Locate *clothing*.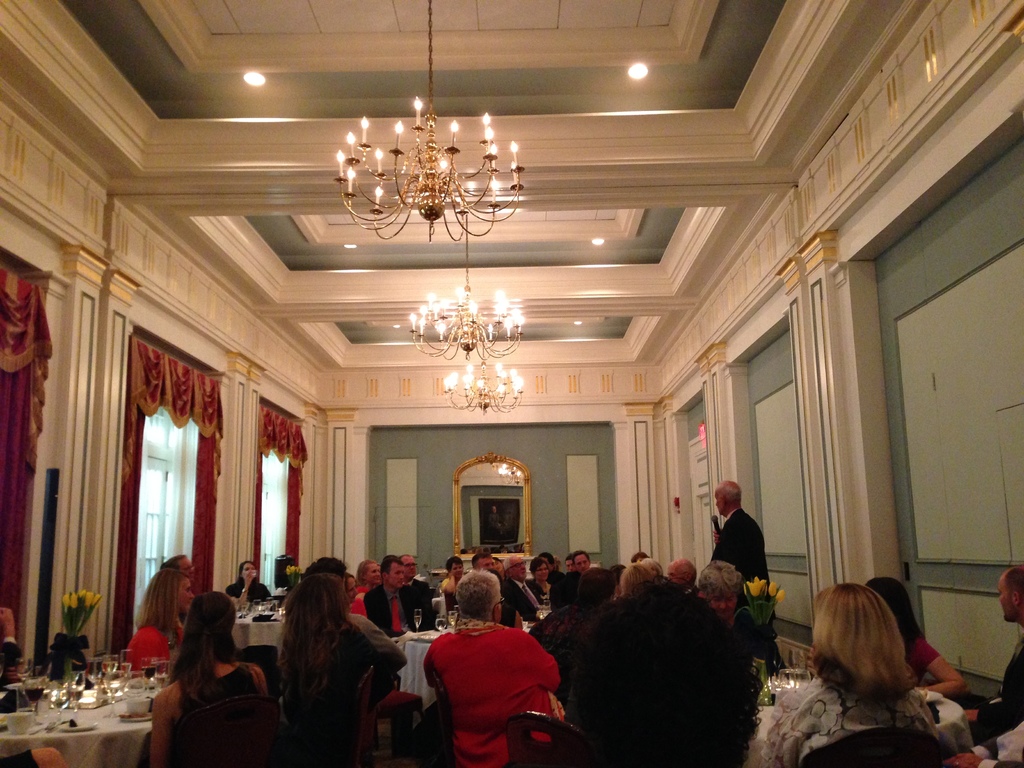
Bounding box: <box>418,620,571,765</box>.
